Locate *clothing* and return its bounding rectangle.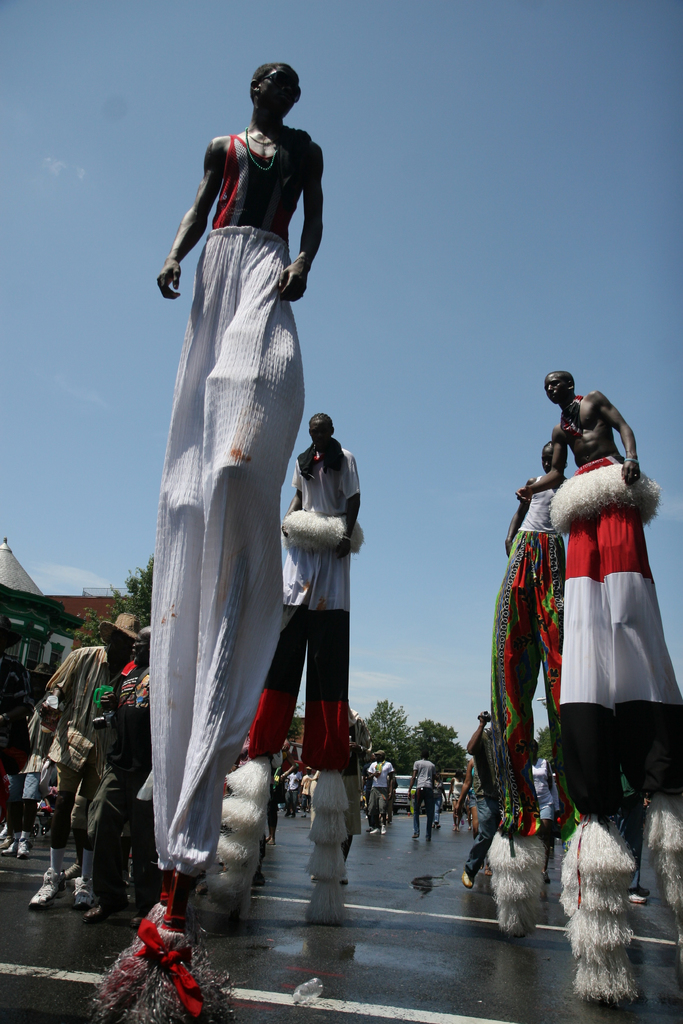
crop(541, 467, 663, 836).
